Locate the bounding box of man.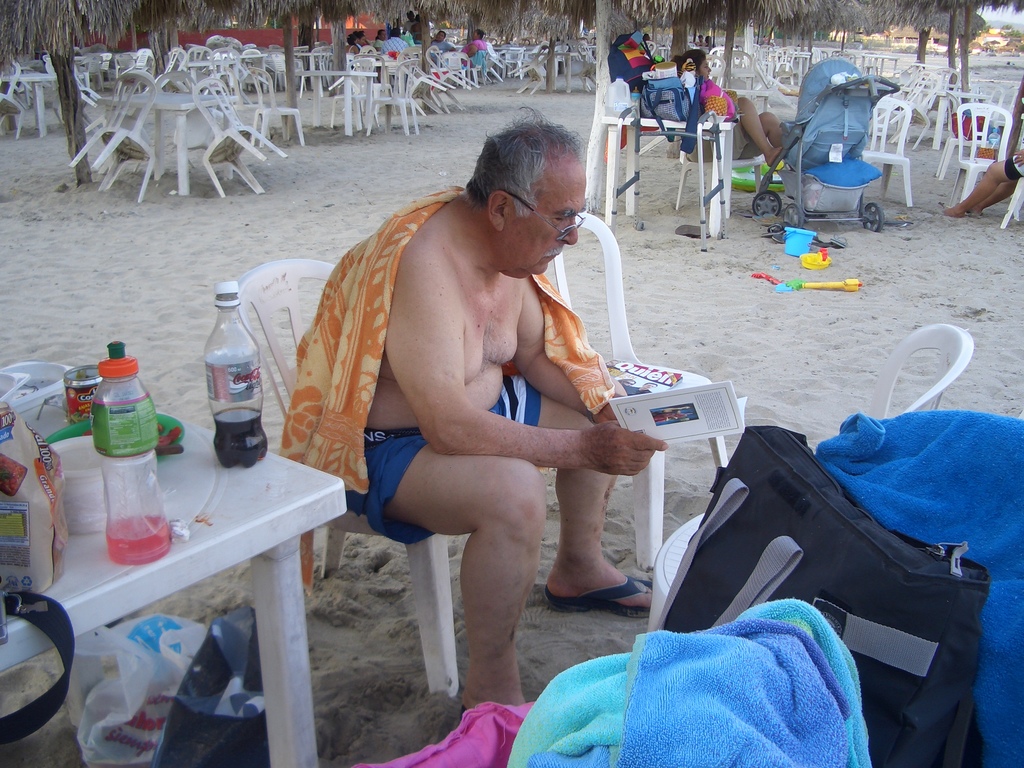
Bounding box: (x1=330, y1=93, x2=634, y2=746).
